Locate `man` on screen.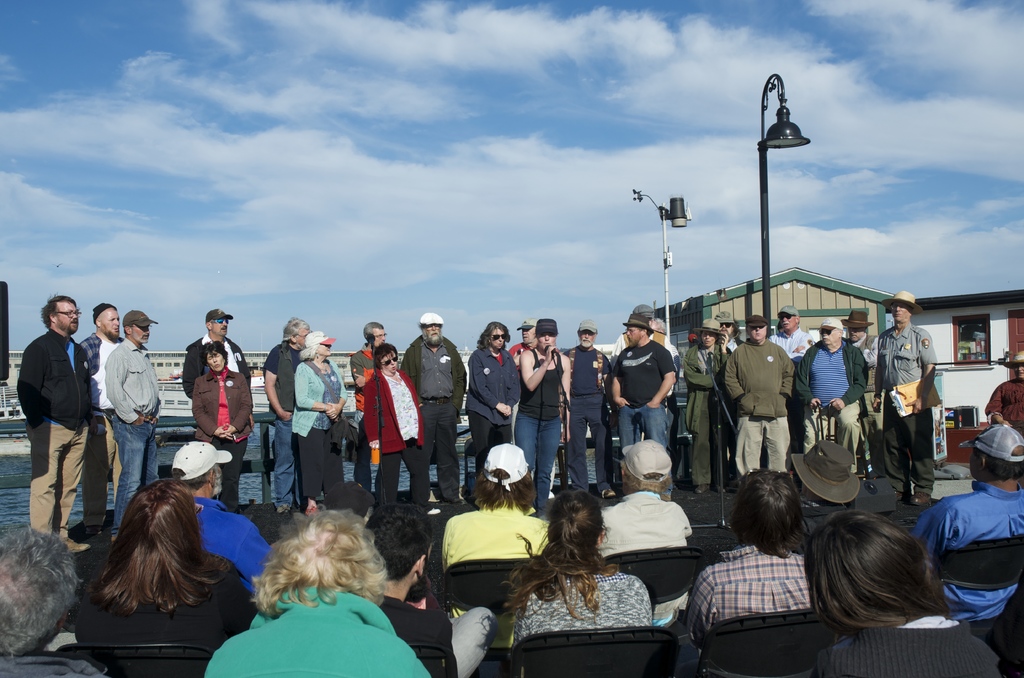
On screen at 400, 311, 465, 503.
